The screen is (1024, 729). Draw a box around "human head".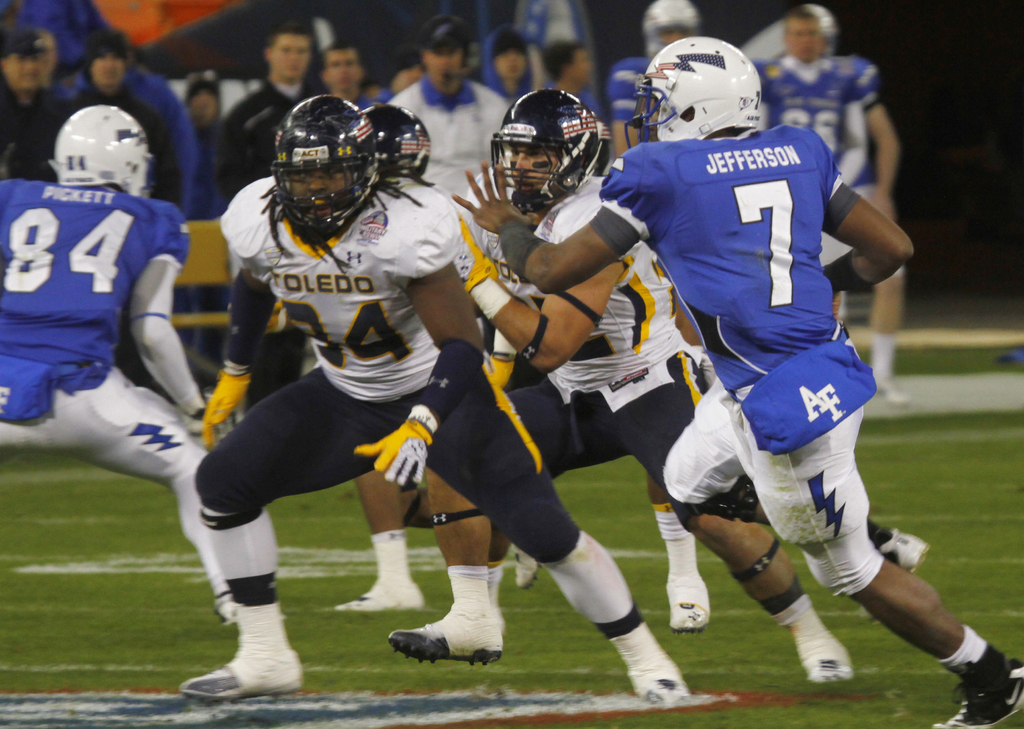
[362,104,431,172].
